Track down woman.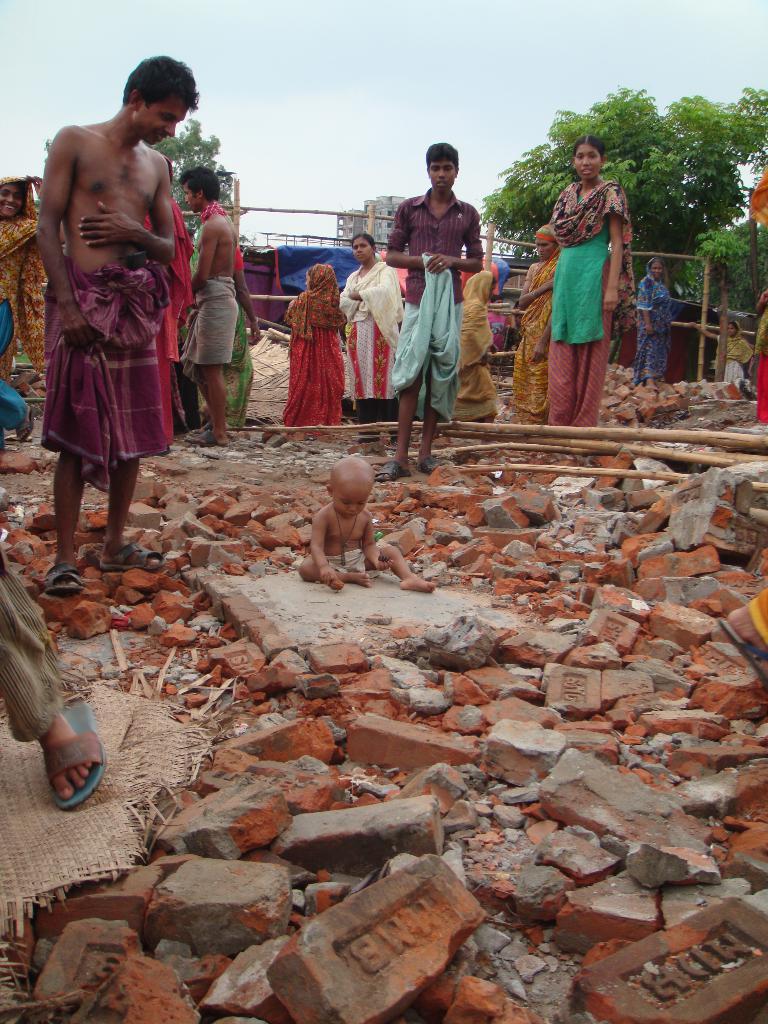
Tracked to box(444, 271, 493, 435).
